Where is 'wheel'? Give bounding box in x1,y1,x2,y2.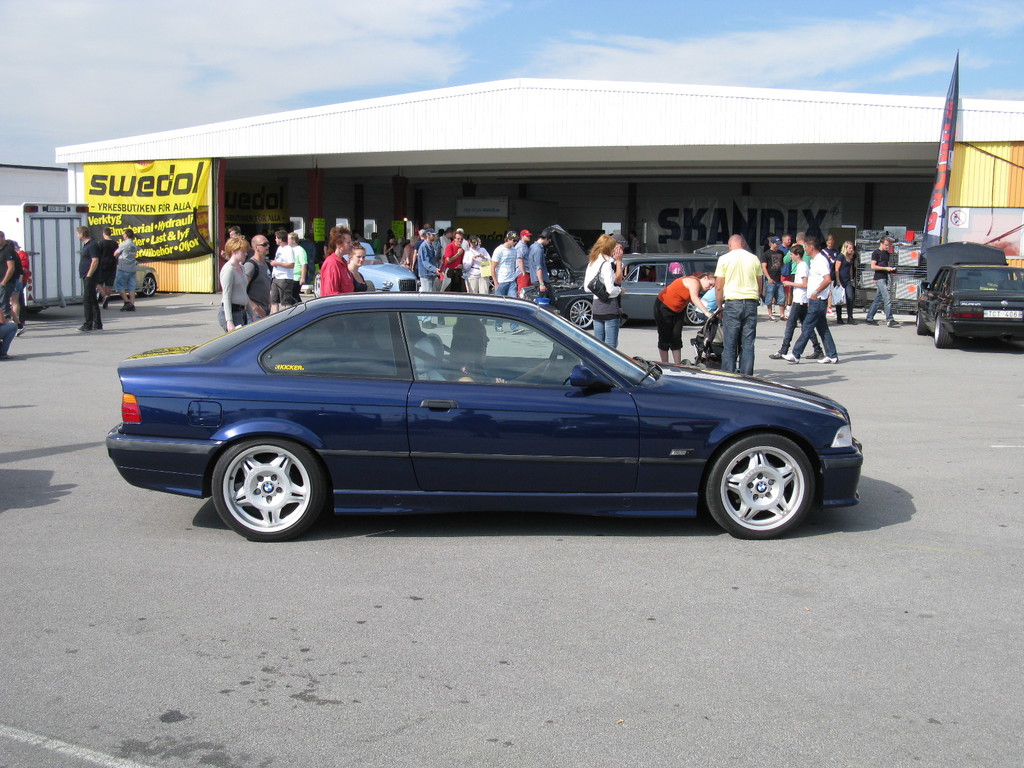
685,303,702,324.
